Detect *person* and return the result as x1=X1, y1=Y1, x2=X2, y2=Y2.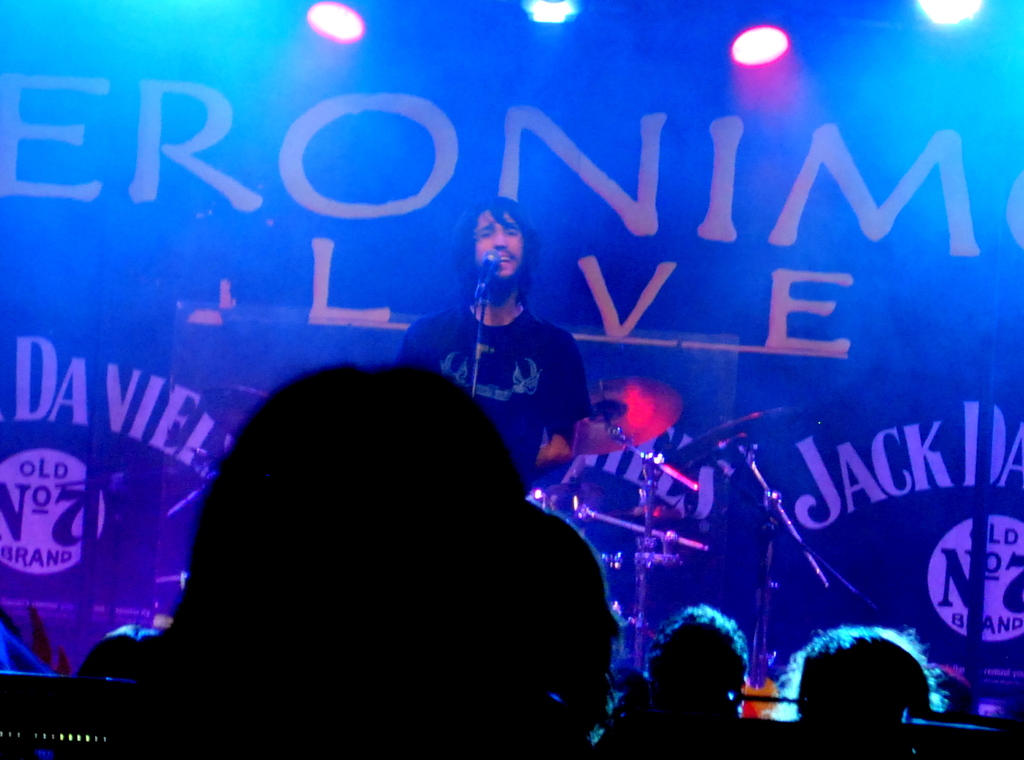
x1=798, y1=631, x2=949, y2=731.
